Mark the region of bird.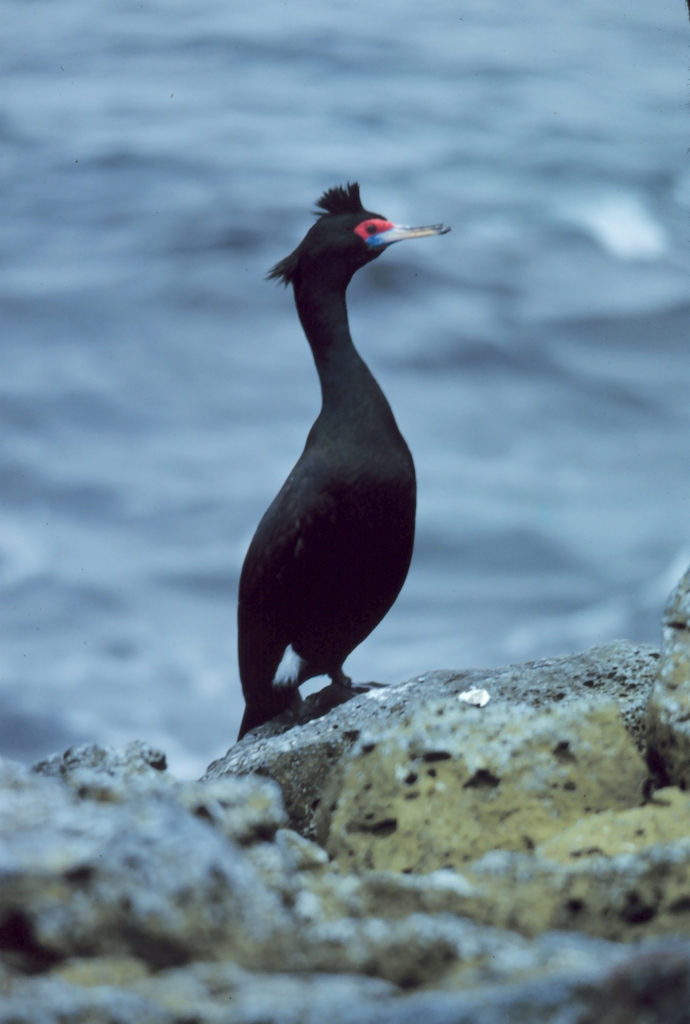
Region: [x1=239, y1=177, x2=453, y2=738].
